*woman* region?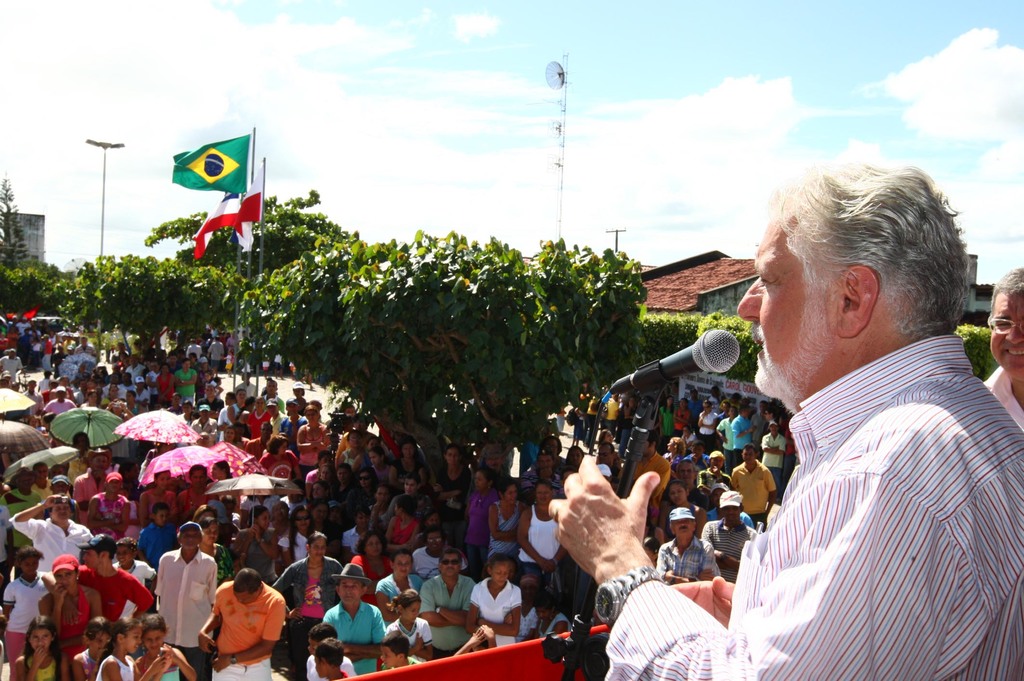
crop(487, 483, 531, 561)
